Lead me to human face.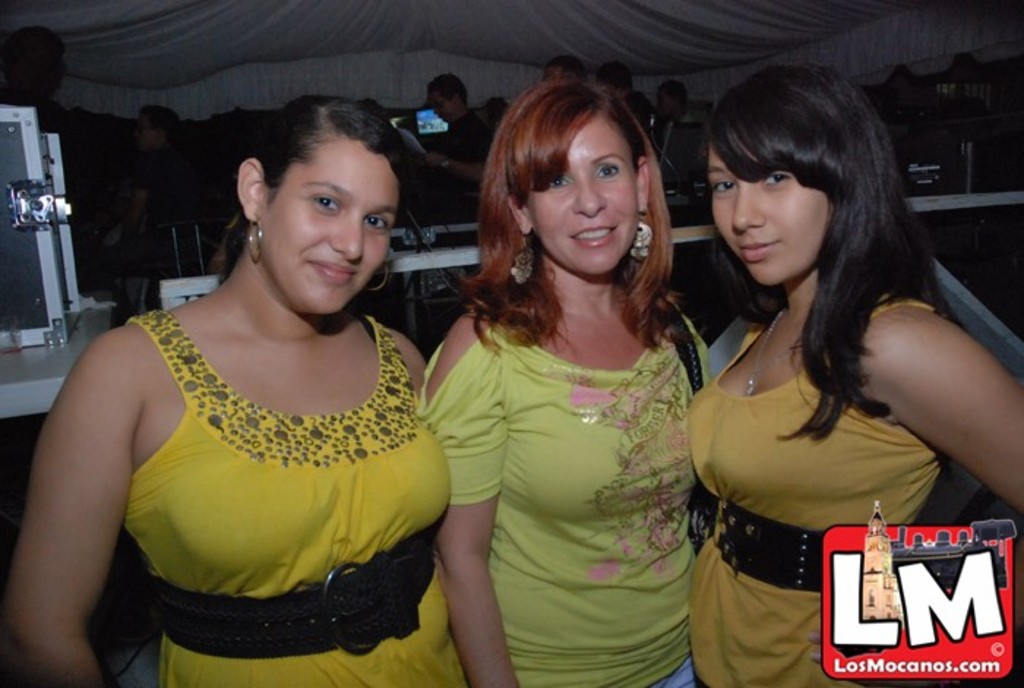
Lead to 655 92 669 119.
